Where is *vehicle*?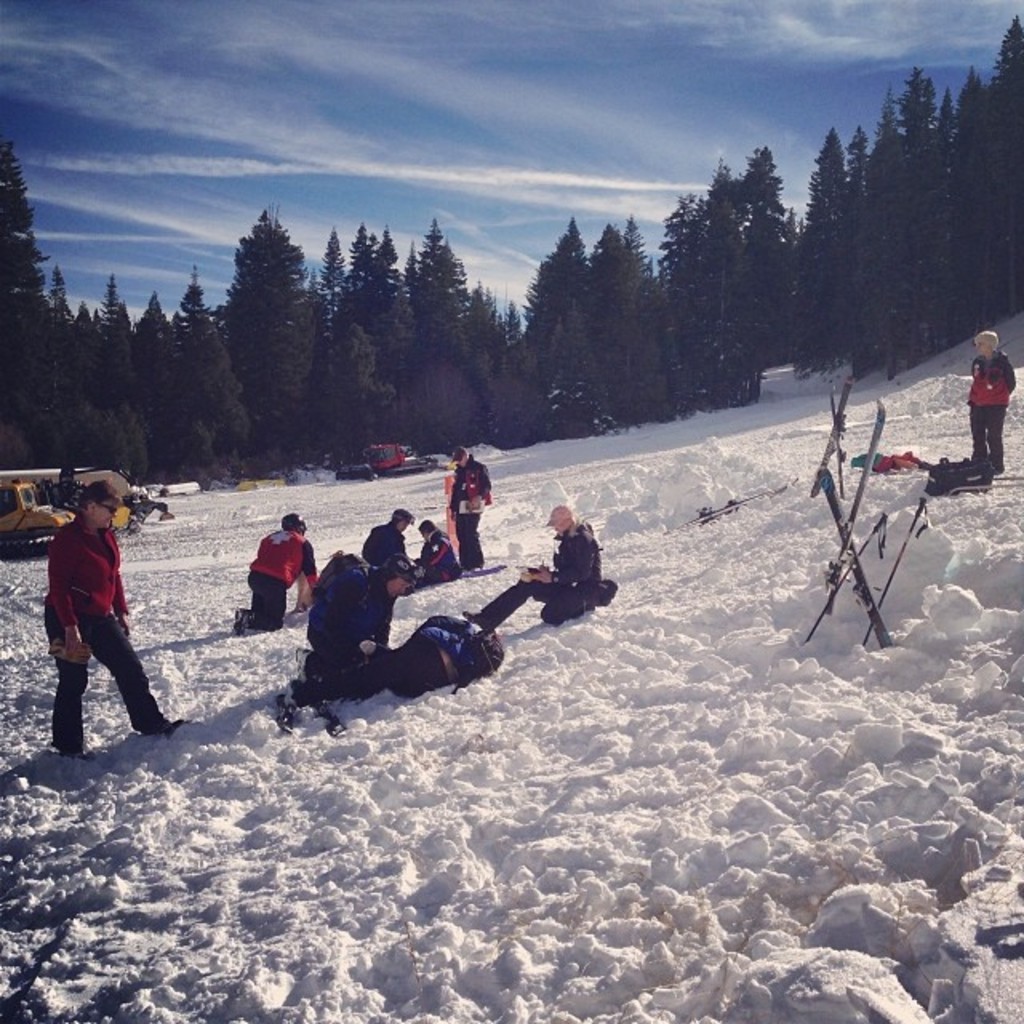
349,440,432,477.
